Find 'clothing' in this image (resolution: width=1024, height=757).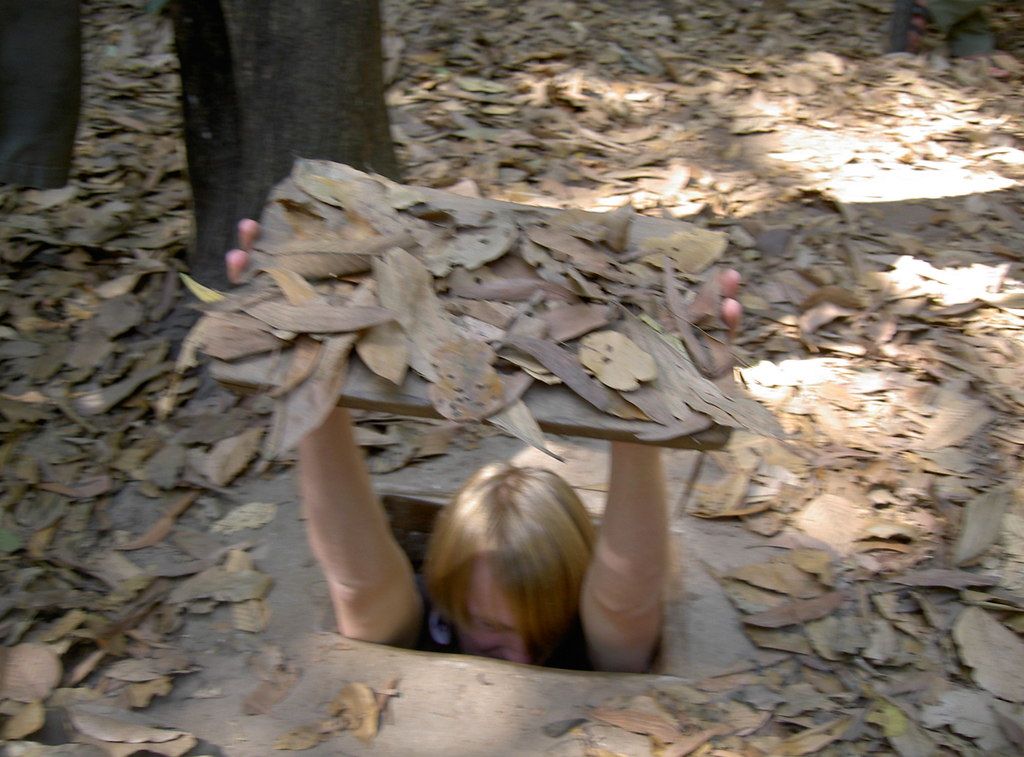
Rect(416, 573, 457, 650).
